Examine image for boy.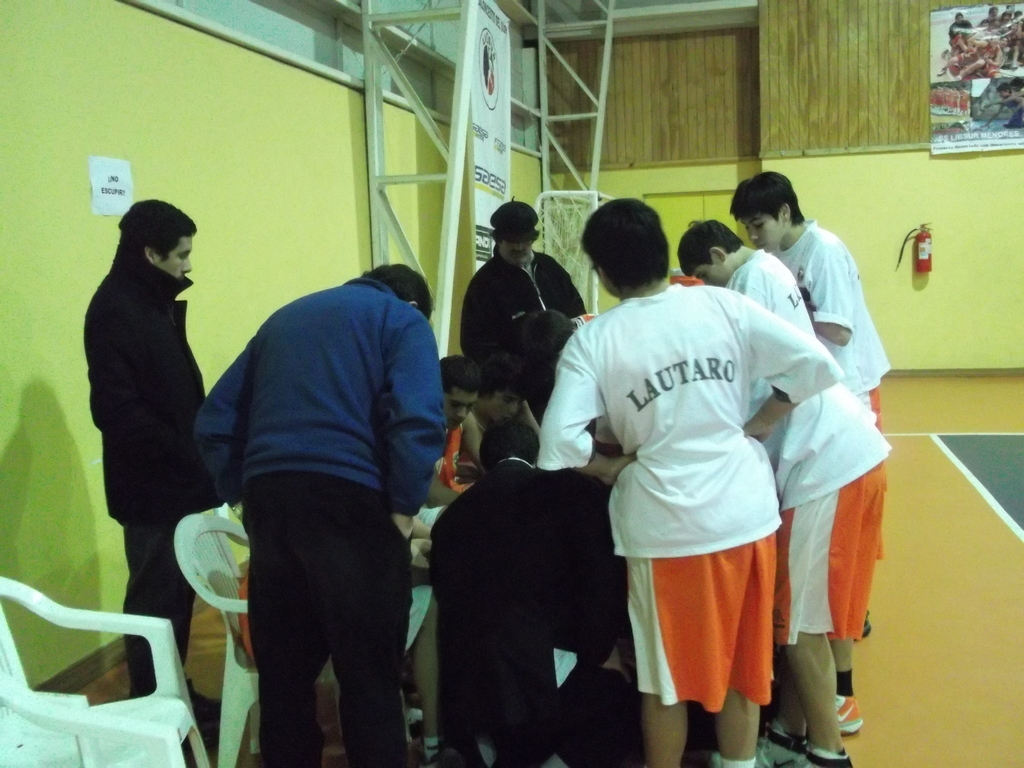
Examination result: {"left": 538, "top": 195, "right": 829, "bottom": 767}.
